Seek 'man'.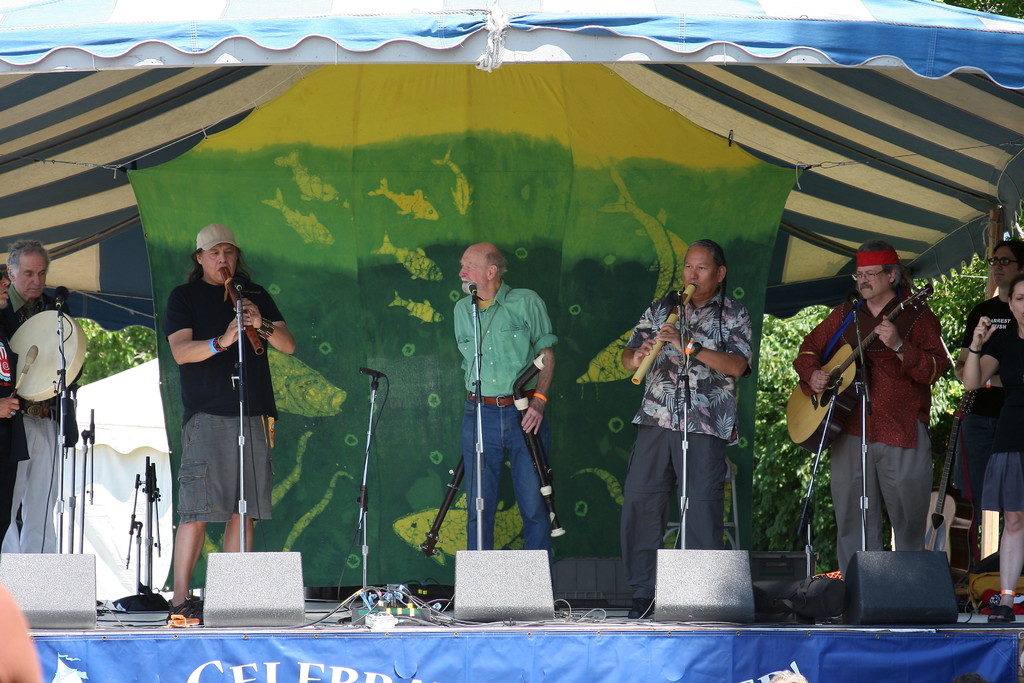
(0, 269, 31, 543).
